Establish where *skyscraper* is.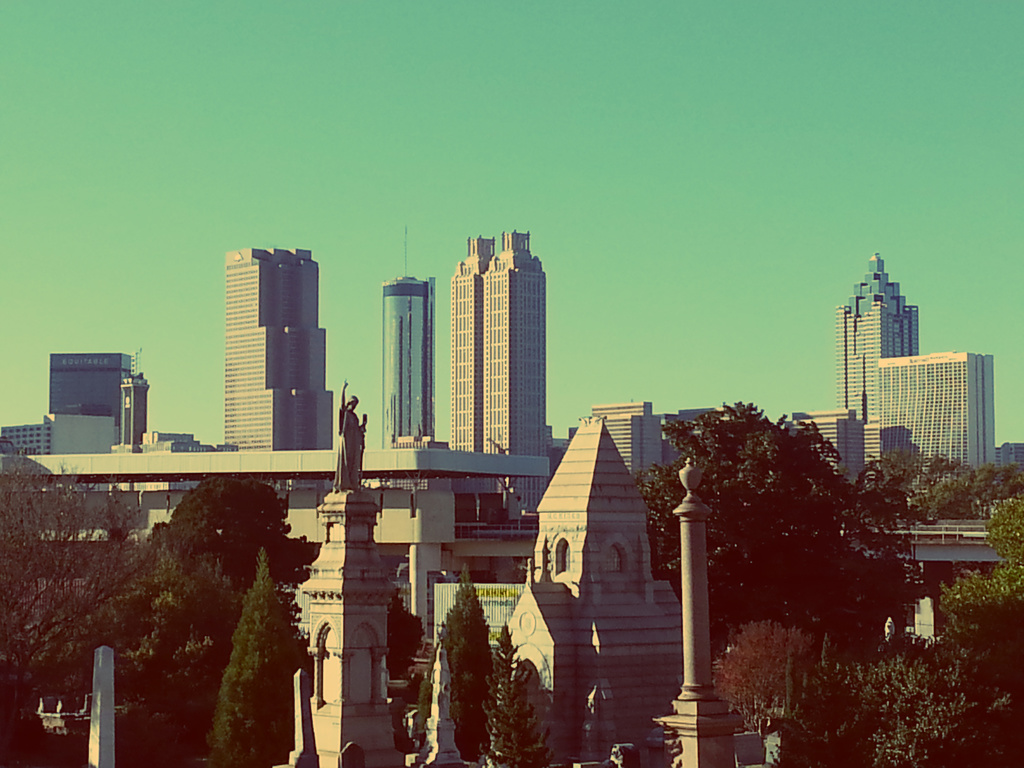
Established at Rect(44, 351, 150, 454).
